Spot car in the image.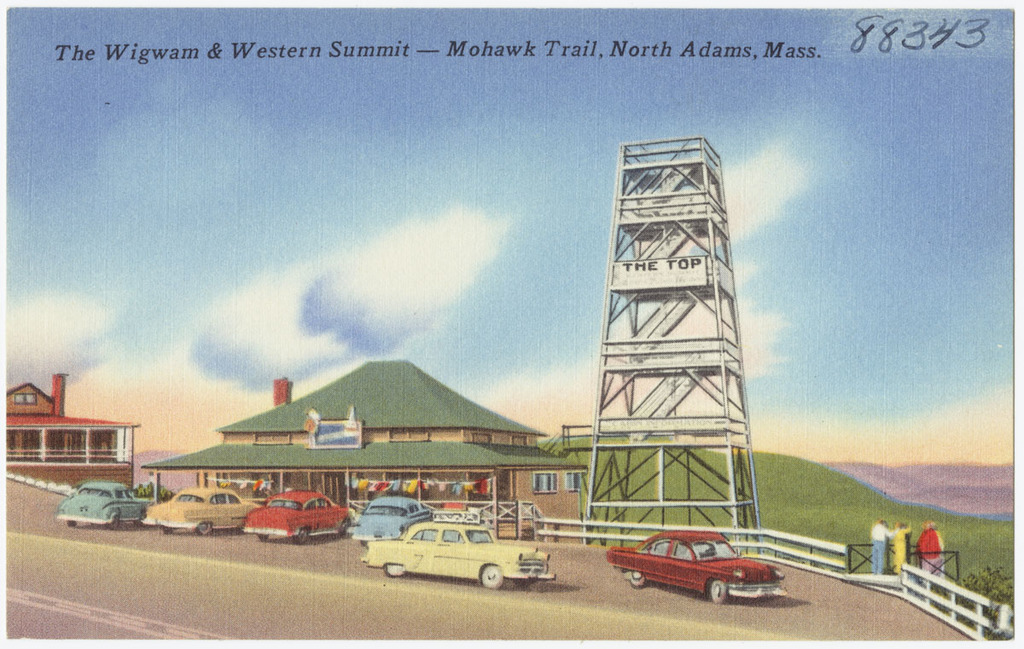
car found at Rect(57, 477, 154, 535).
